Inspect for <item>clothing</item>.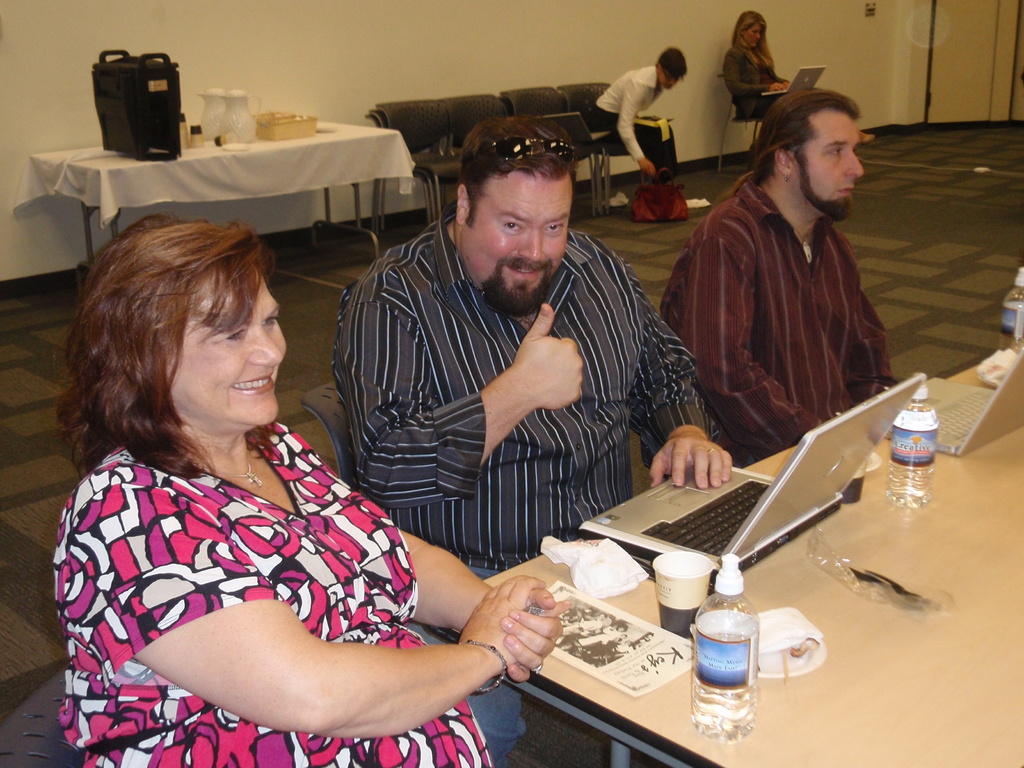
Inspection: (70, 405, 477, 746).
